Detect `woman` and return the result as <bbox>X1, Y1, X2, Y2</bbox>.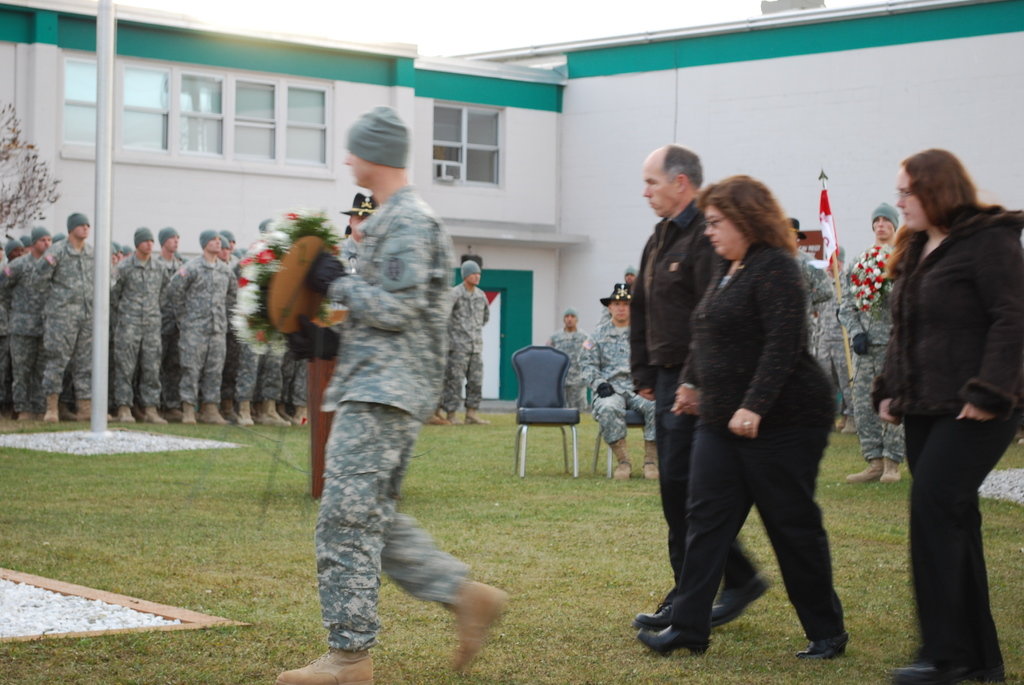
<bbox>867, 132, 1016, 677</bbox>.
